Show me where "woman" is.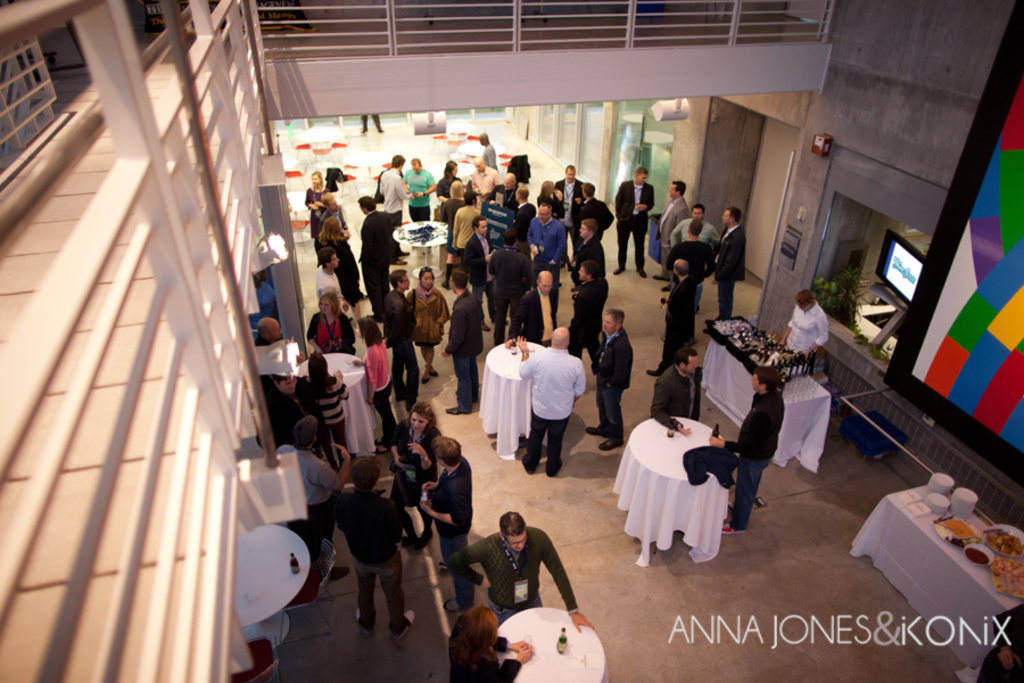
"woman" is at bbox=(312, 212, 365, 306).
